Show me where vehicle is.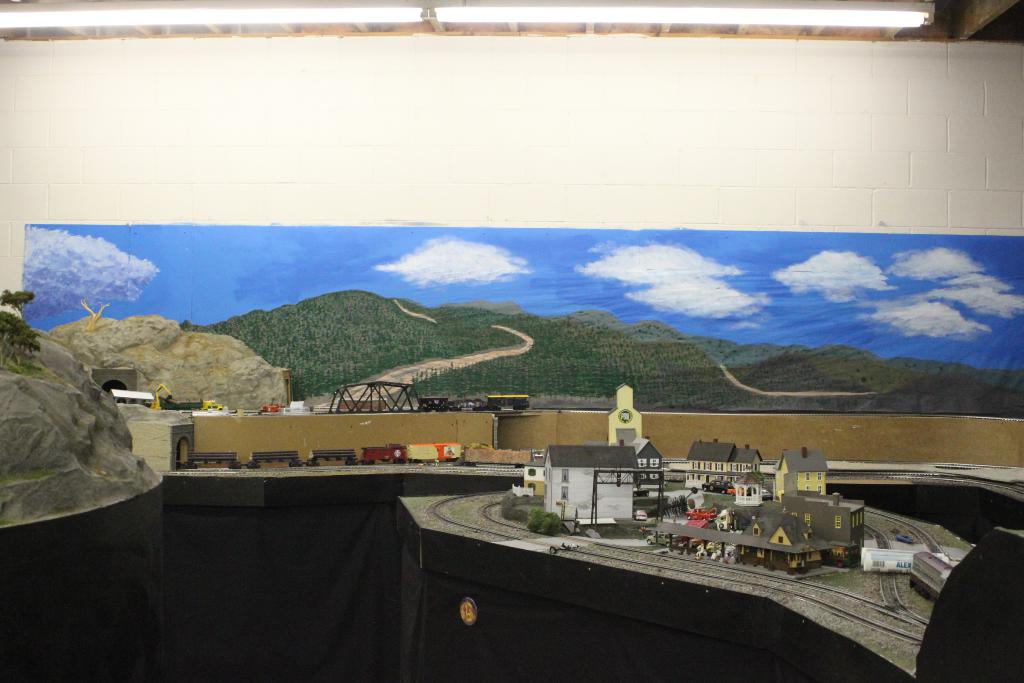
vehicle is at (x1=634, y1=508, x2=647, y2=522).
